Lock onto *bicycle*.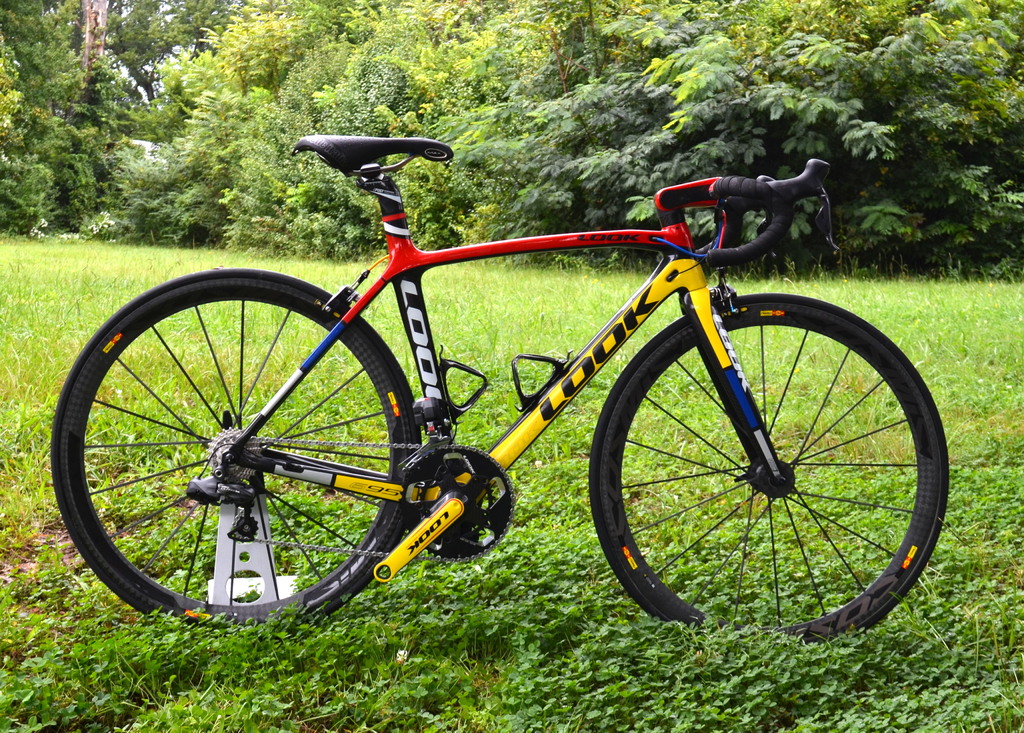
Locked: crop(50, 130, 950, 647).
